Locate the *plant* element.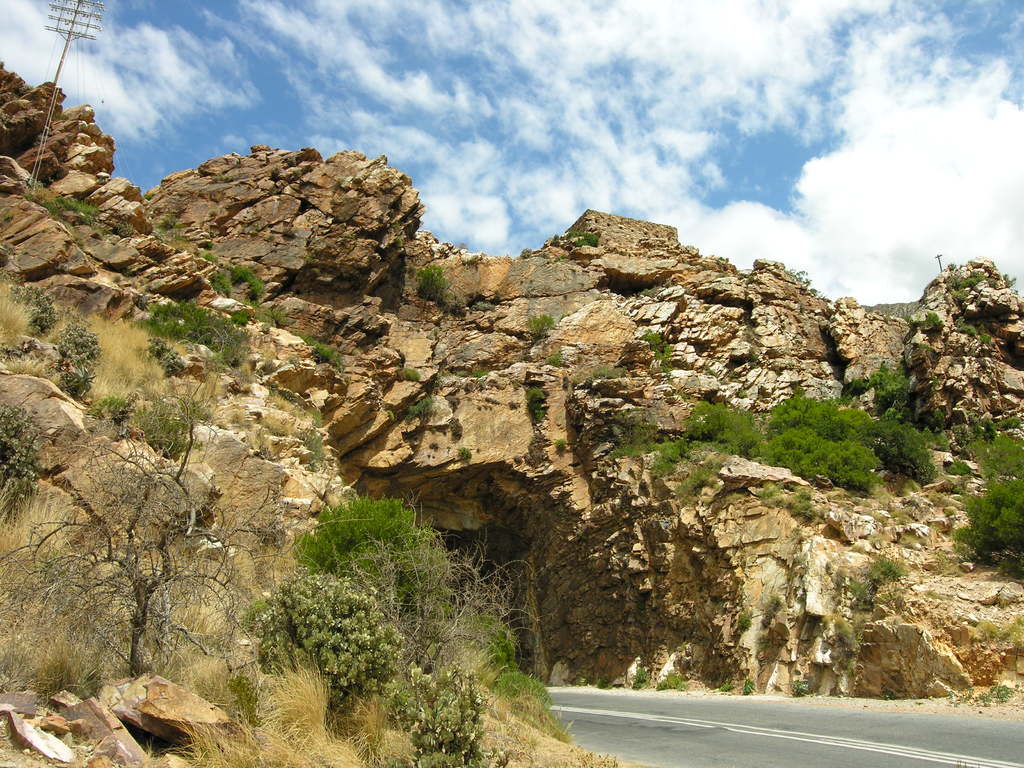
Element bbox: [901,318,908,323].
